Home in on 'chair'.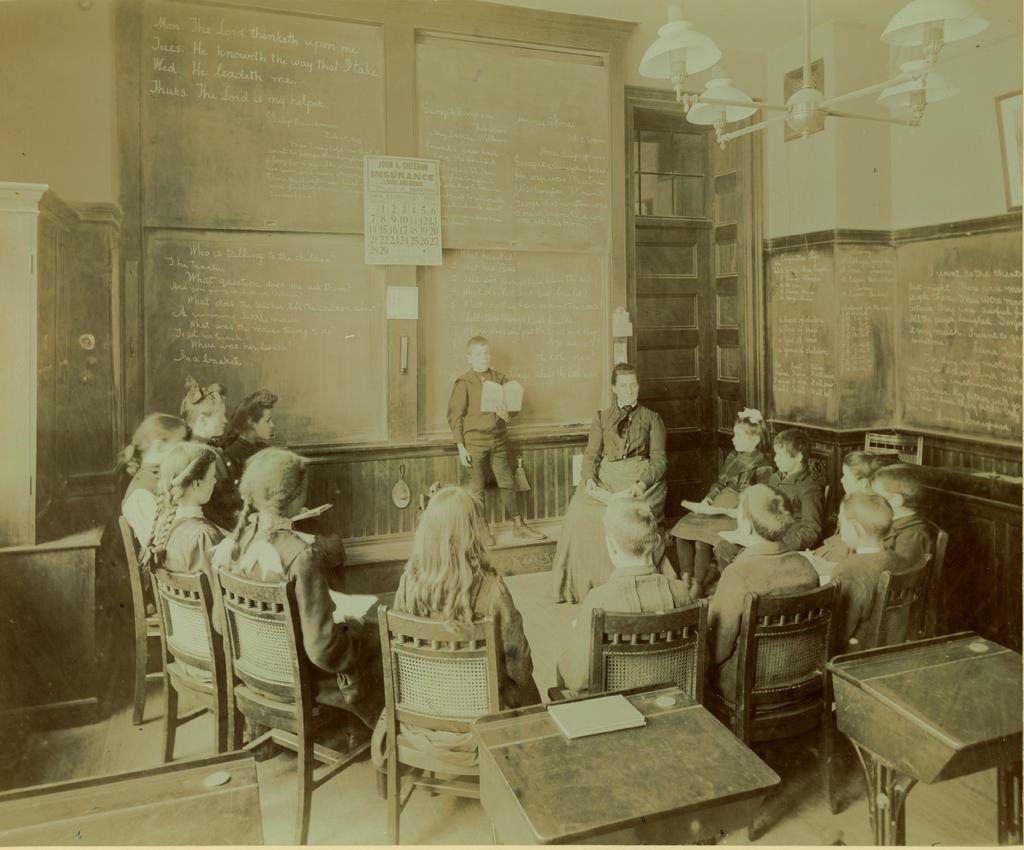
Homed in at box=[547, 595, 709, 706].
